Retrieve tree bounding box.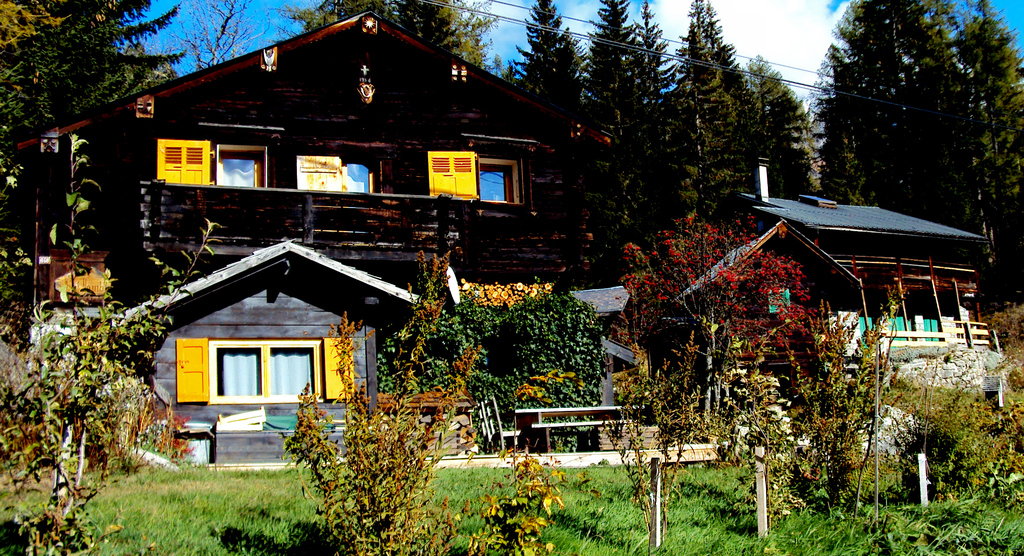
Bounding box: [0,129,223,555].
